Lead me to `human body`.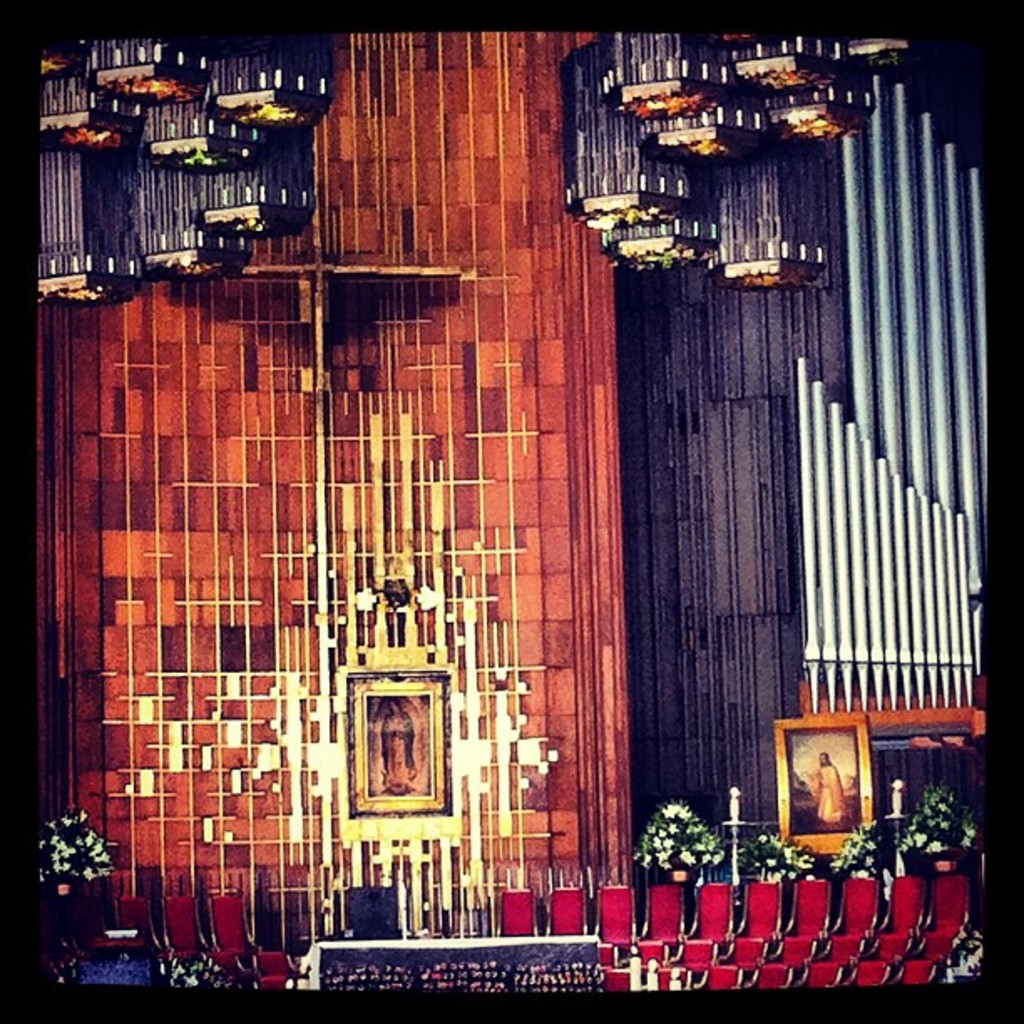
Lead to {"x1": 810, "y1": 748, "x2": 845, "y2": 825}.
